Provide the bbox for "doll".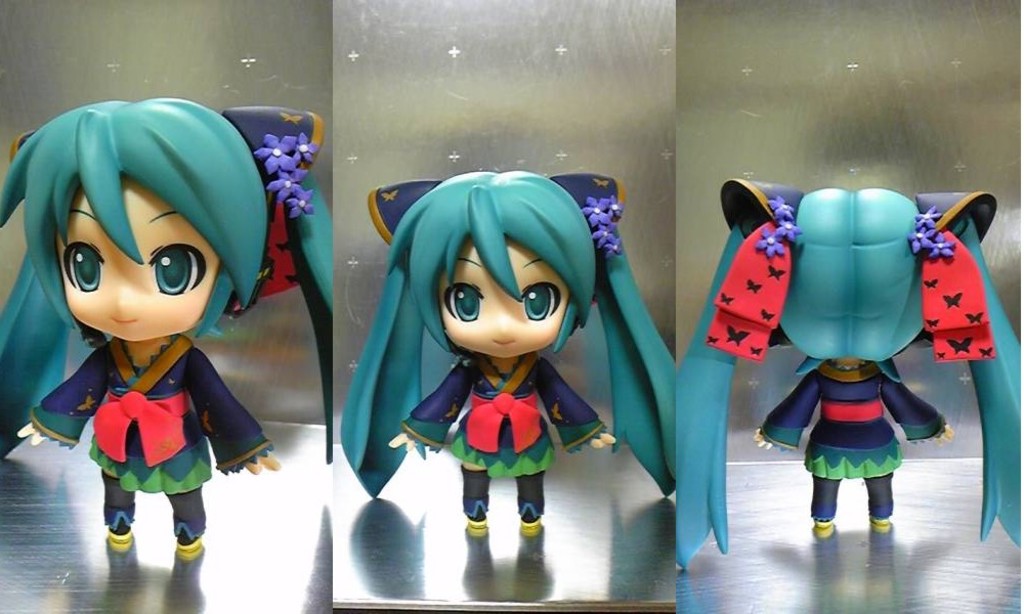
x1=346, y1=174, x2=676, y2=536.
